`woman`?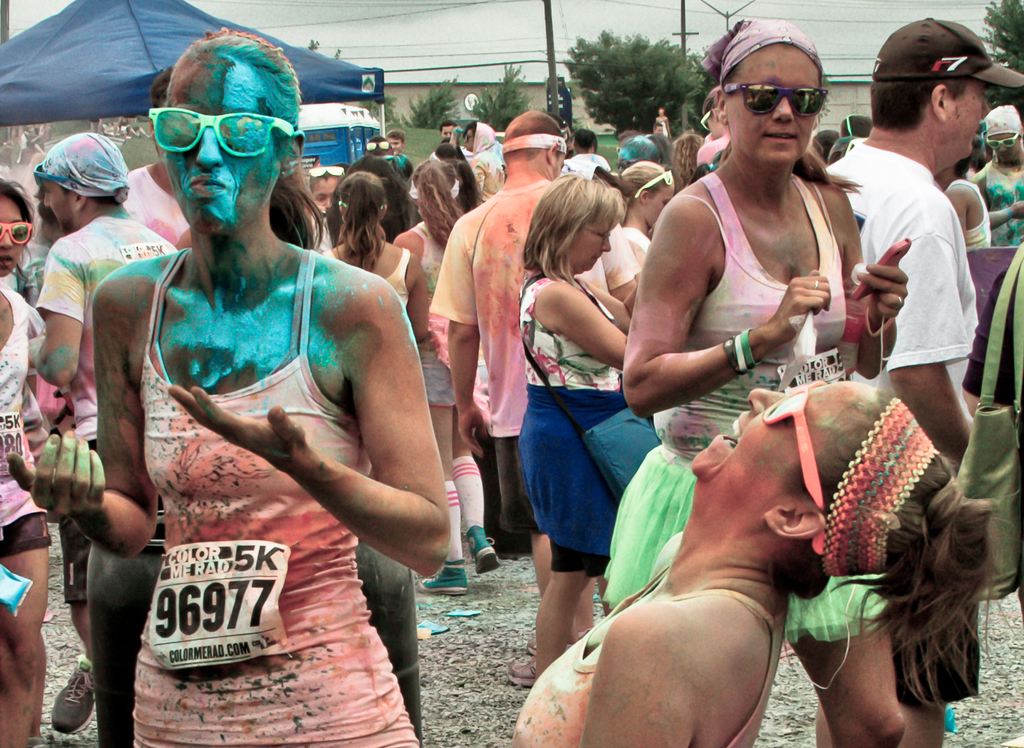
rect(394, 155, 496, 594)
